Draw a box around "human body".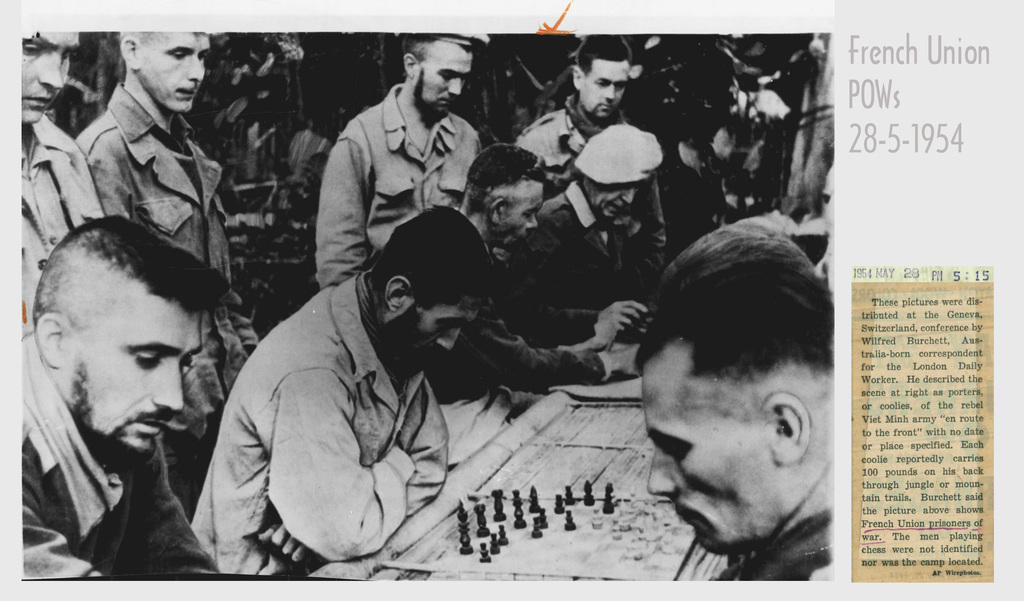
[428,236,651,466].
